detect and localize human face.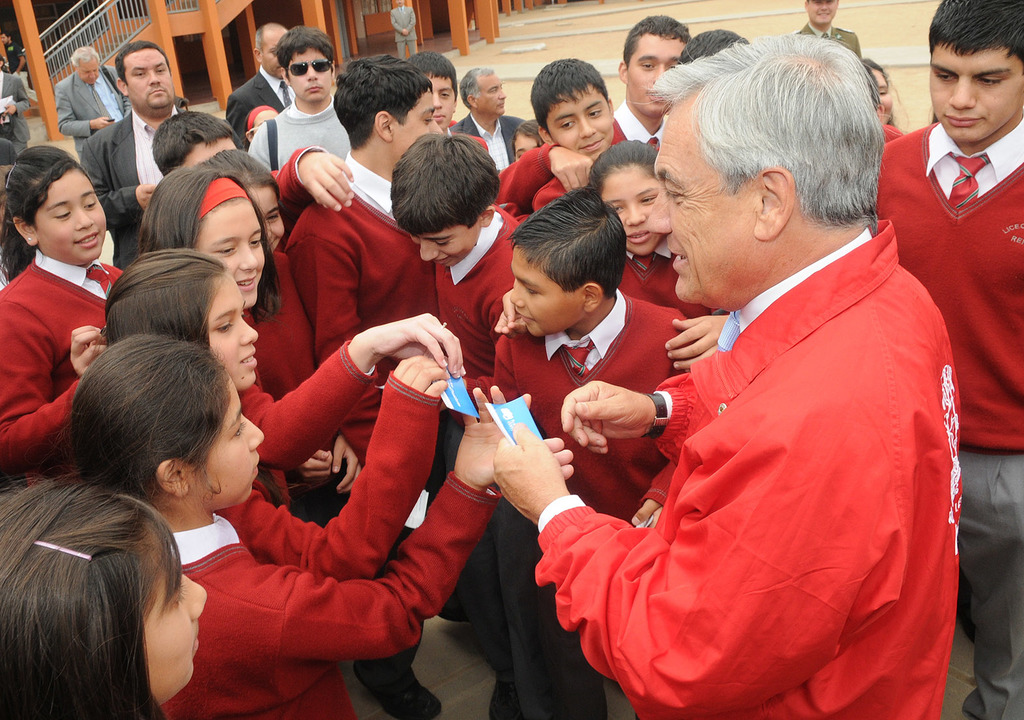
Localized at box=[495, 233, 587, 353].
